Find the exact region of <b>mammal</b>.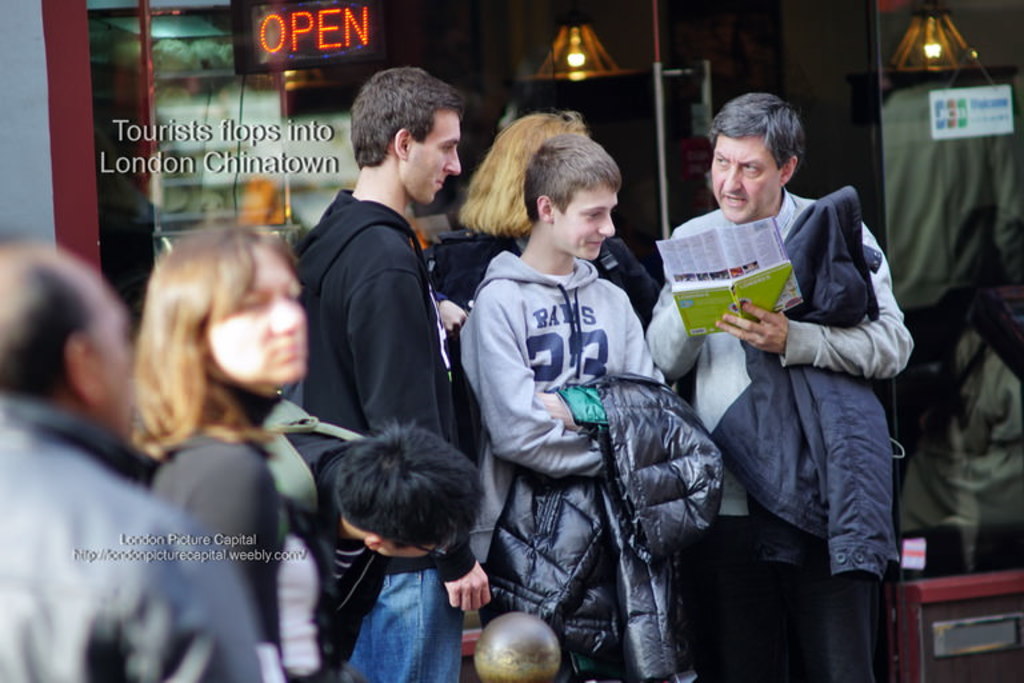
Exact region: <region>261, 400, 491, 682</region>.
